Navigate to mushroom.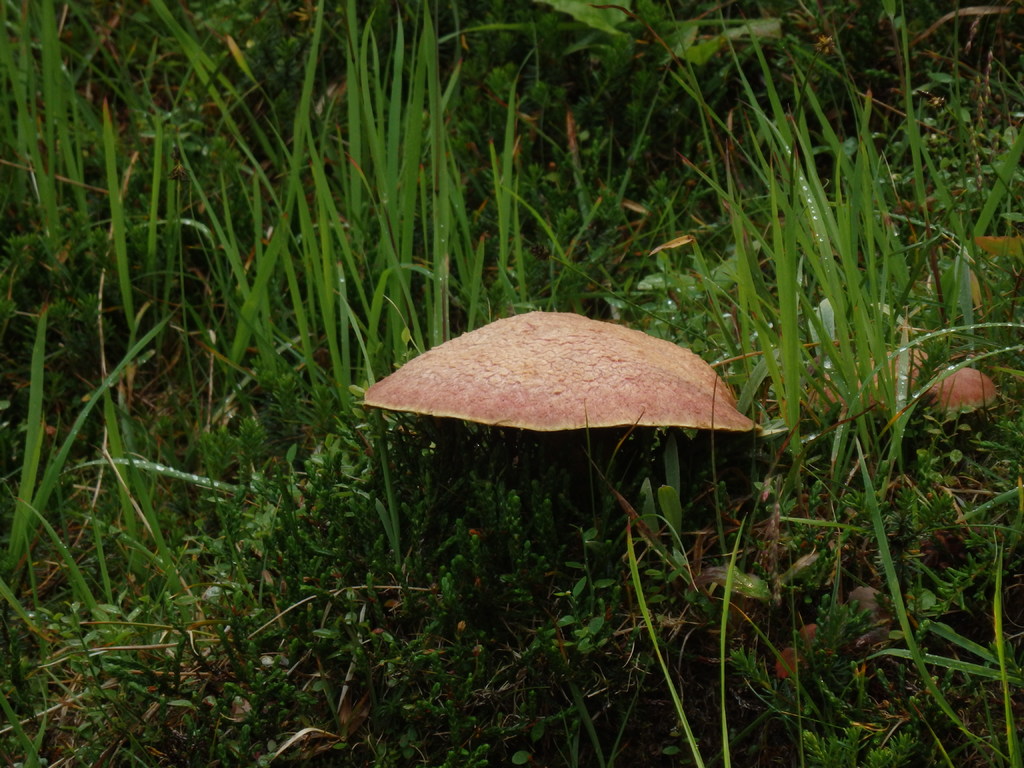
Navigation target: 916:364:994:417.
